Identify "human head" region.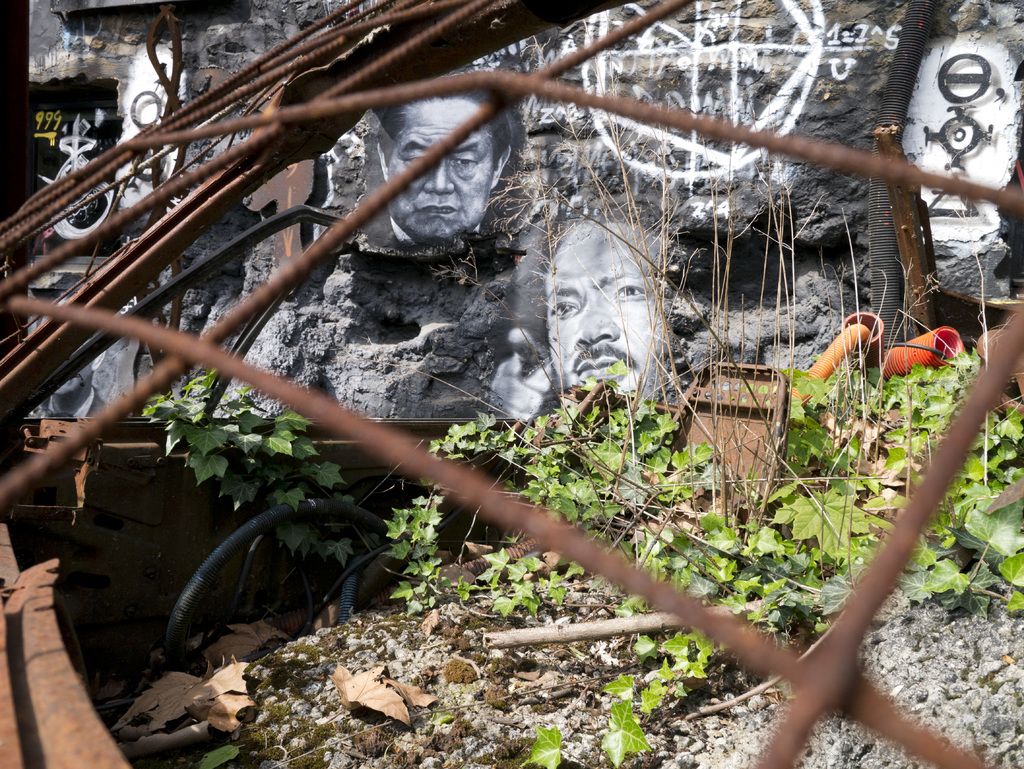
Region: 527, 209, 664, 408.
